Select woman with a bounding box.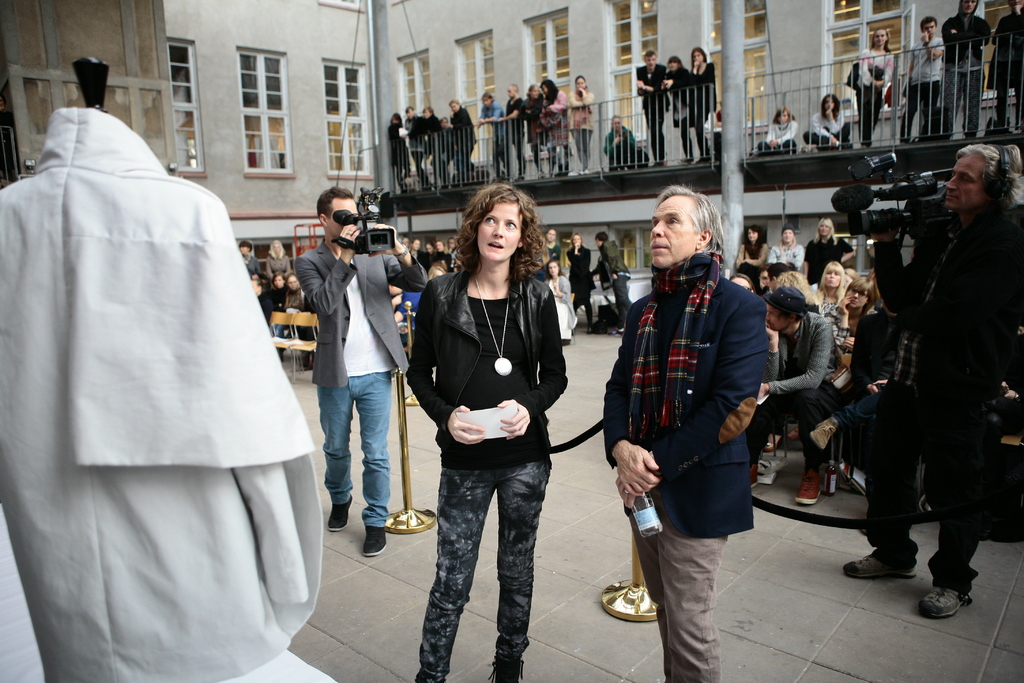
crop(662, 54, 694, 166).
